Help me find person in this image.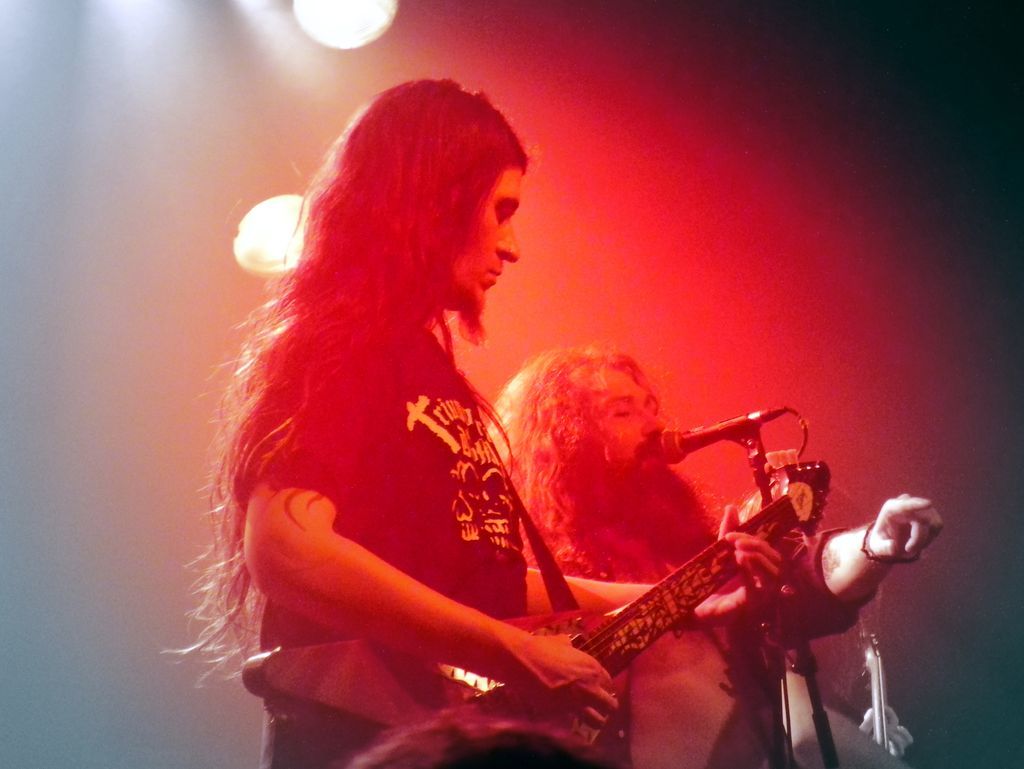
Found it: crop(480, 348, 948, 768).
